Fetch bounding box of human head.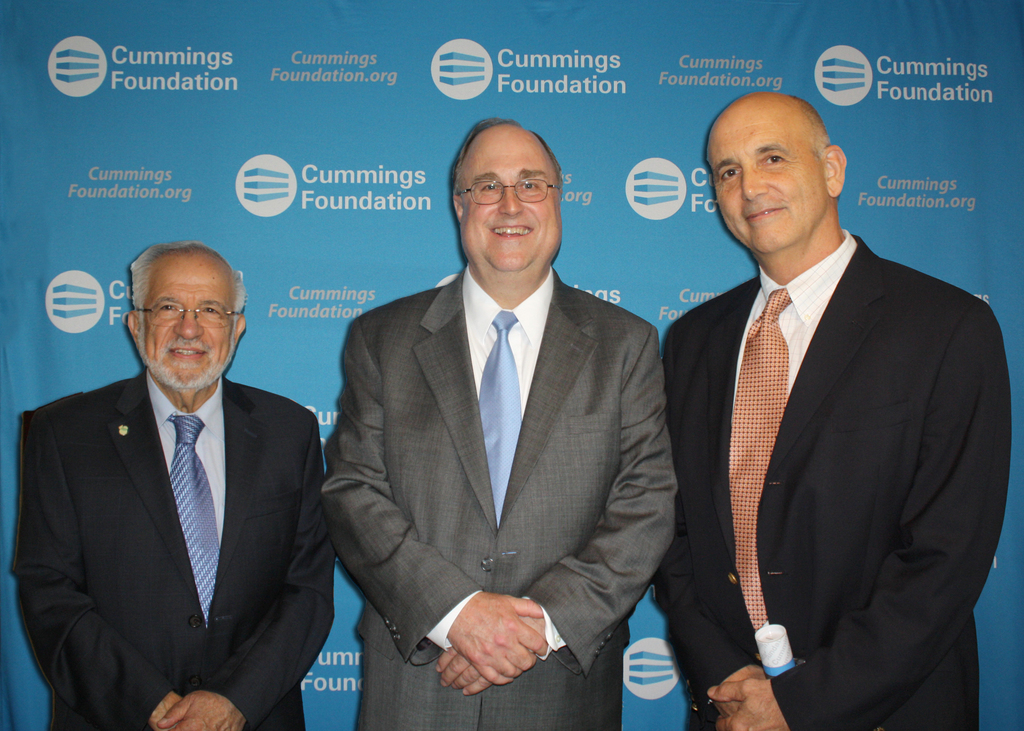
Bbox: box(120, 239, 250, 392).
